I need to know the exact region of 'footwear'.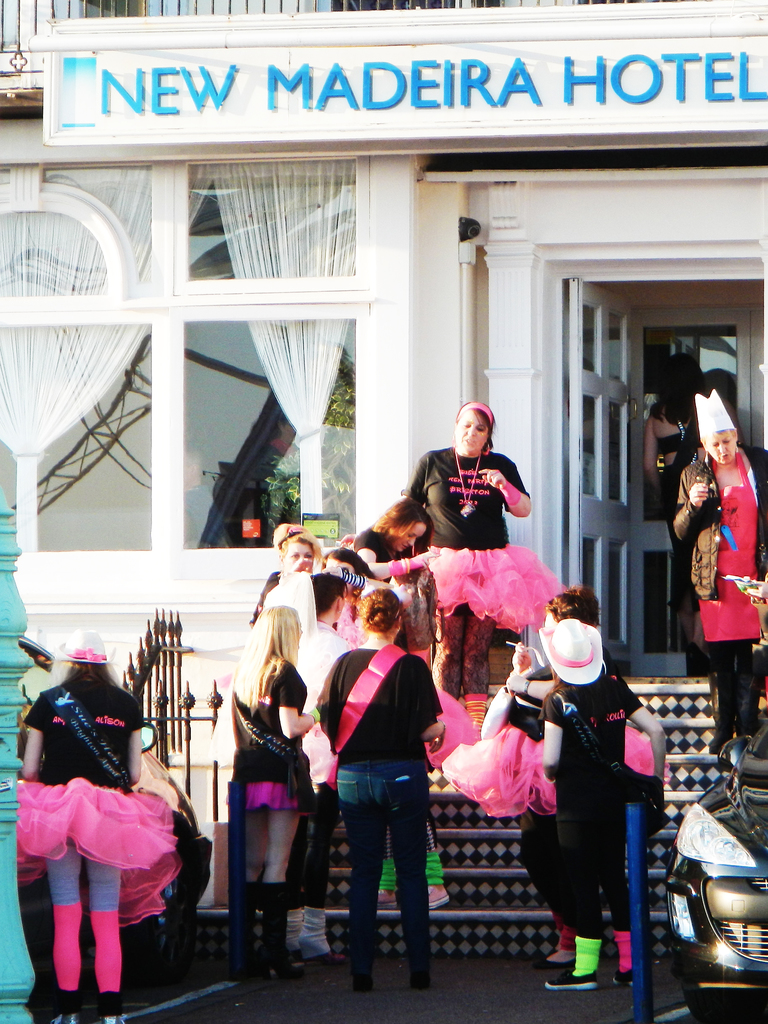
Region: box=[254, 950, 307, 982].
